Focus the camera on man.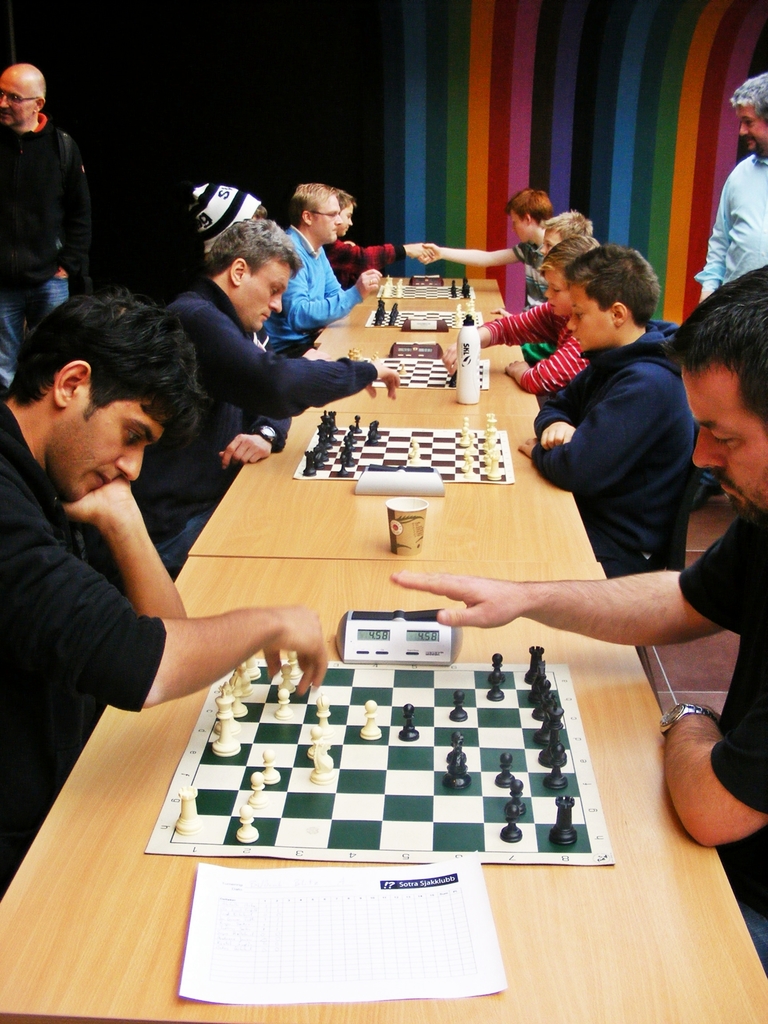
Focus region: select_region(0, 290, 325, 883).
